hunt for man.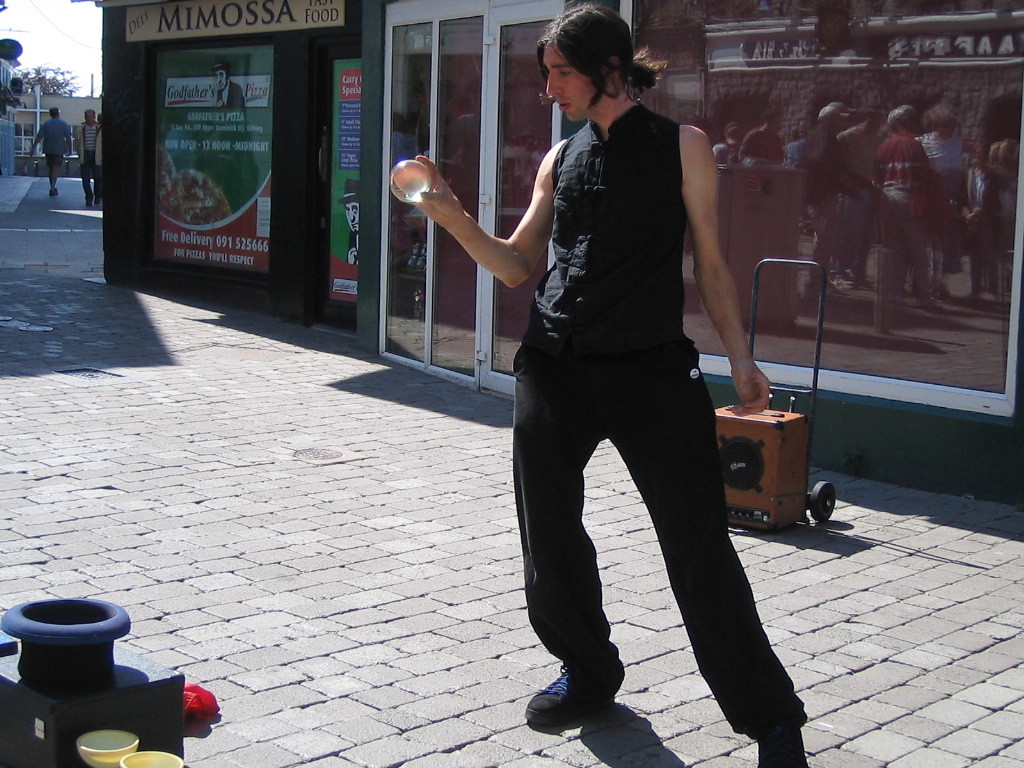
Hunted down at <region>71, 107, 105, 211</region>.
